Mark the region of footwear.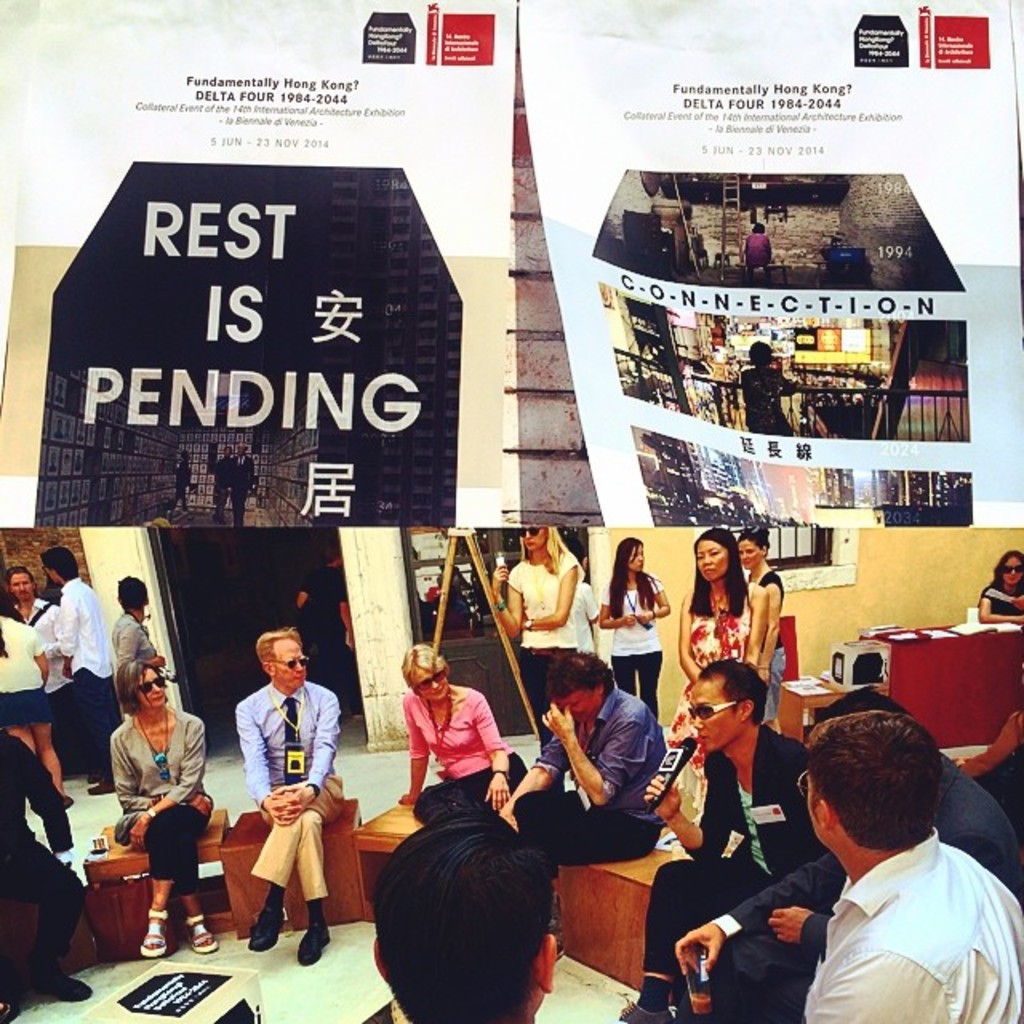
Region: [x1=32, y1=958, x2=93, y2=1005].
